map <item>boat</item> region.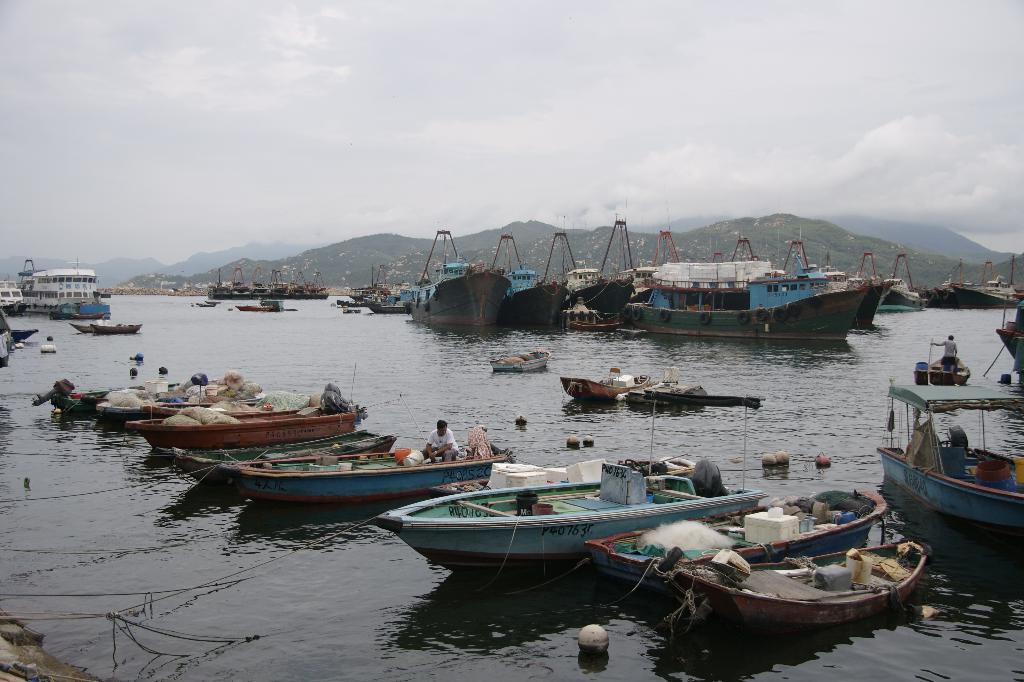
Mapped to <box>582,482,896,595</box>.
